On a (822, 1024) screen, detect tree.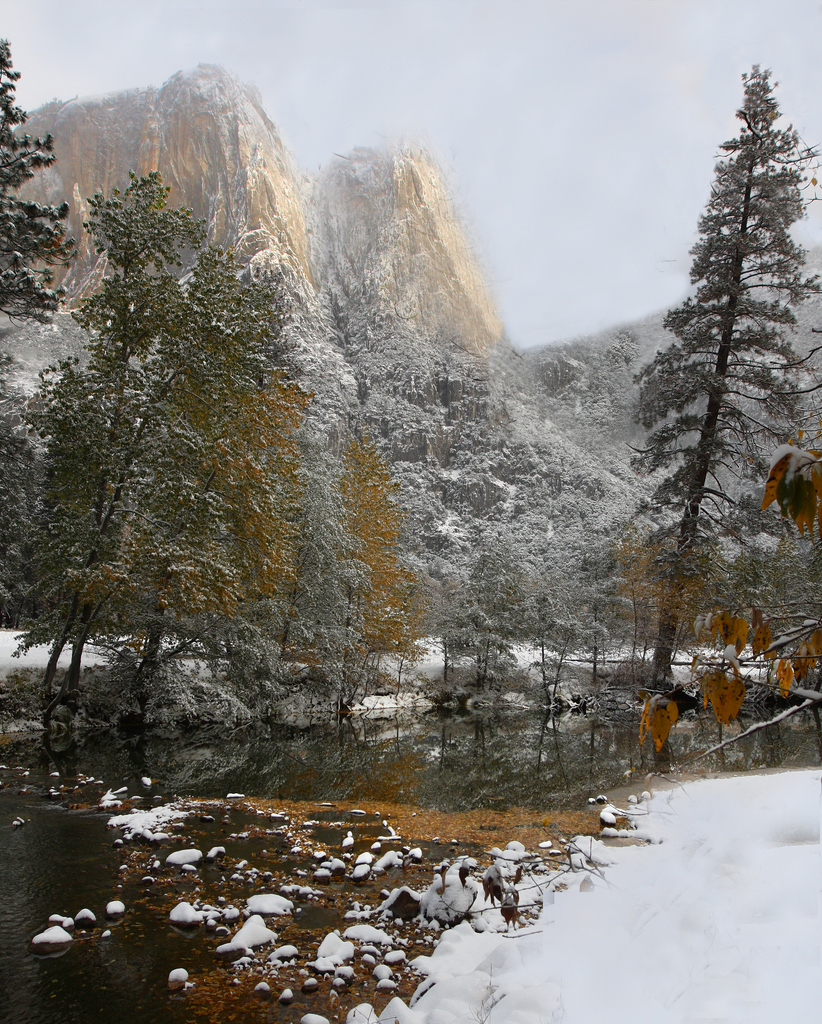
{"x1": 213, "y1": 391, "x2": 366, "y2": 694}.
